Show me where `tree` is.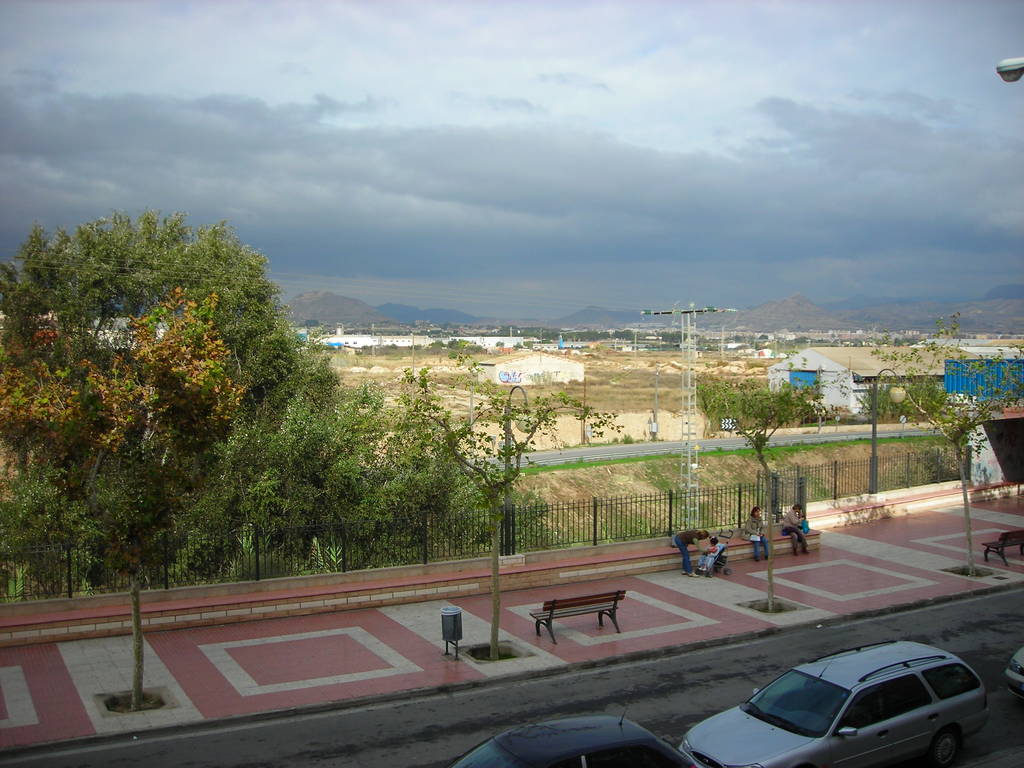
`tree` is at crop(702, 358, 808, 507).
